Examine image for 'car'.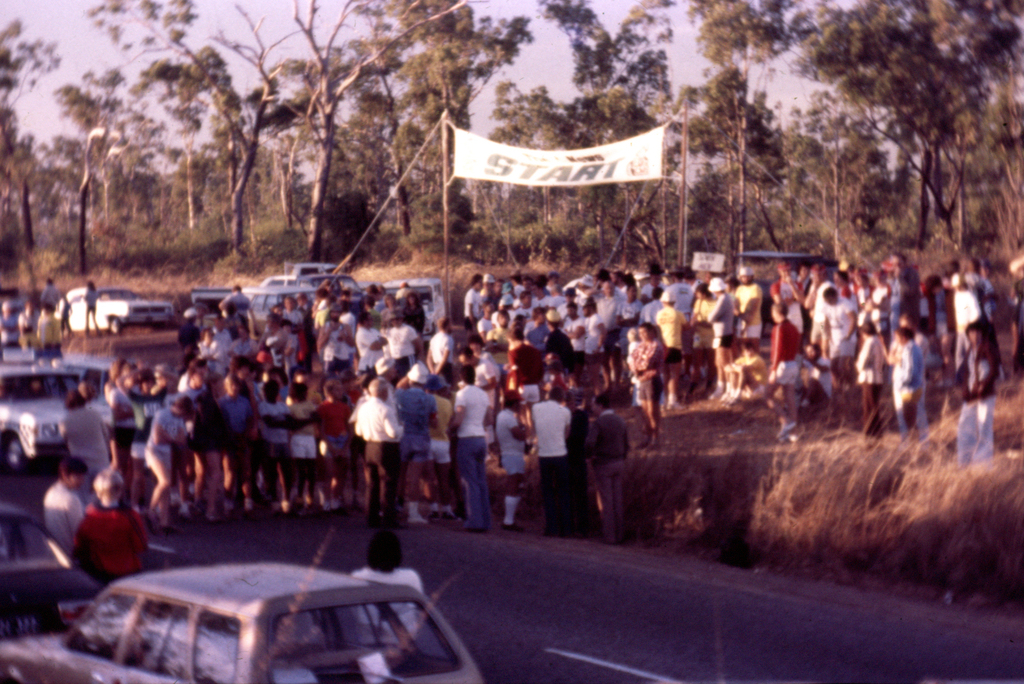
Examination result: <region>54, 564, 454, 683</region>.
